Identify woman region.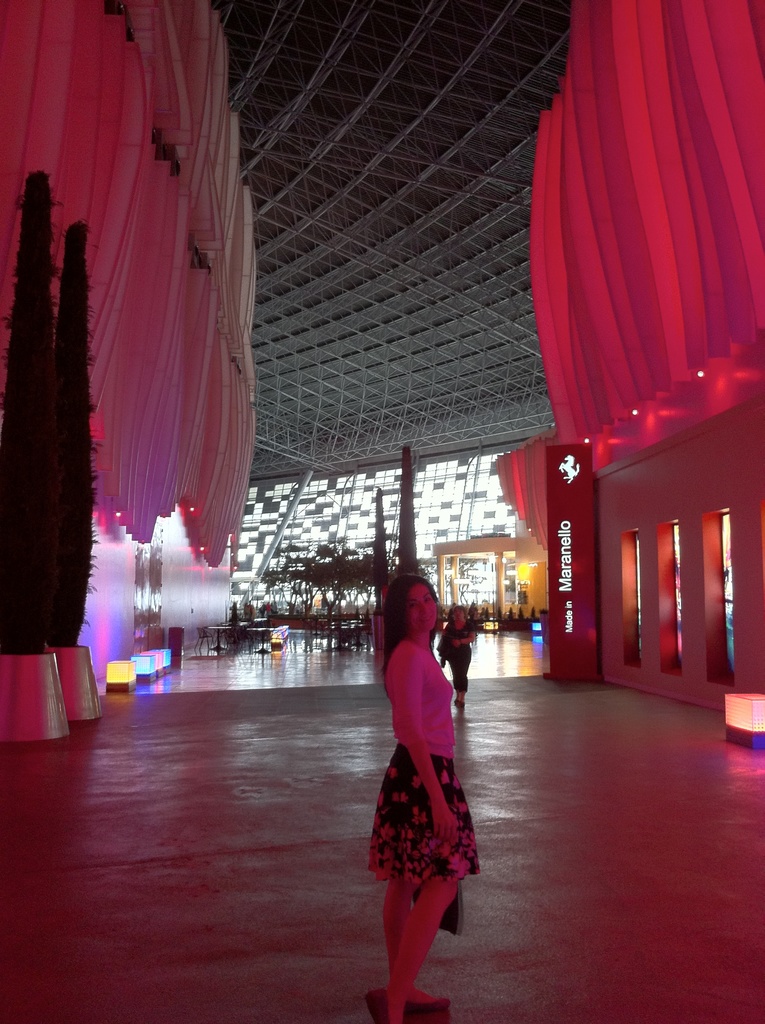
Region: BBox(362, 554, 488, 979).
